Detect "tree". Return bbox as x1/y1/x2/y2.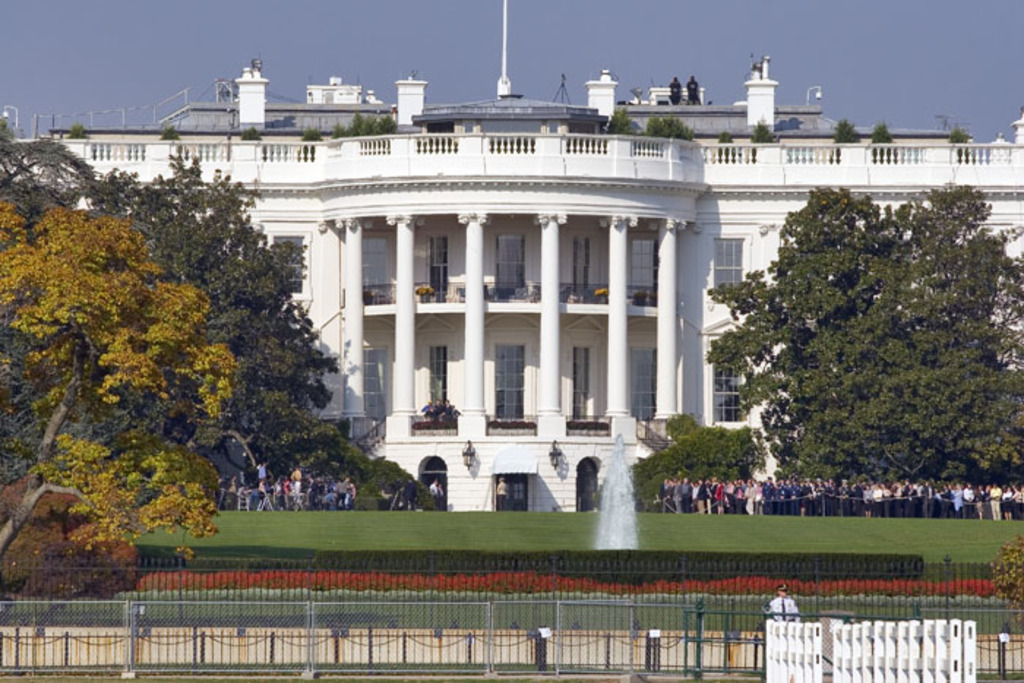
746/118/769/159.
